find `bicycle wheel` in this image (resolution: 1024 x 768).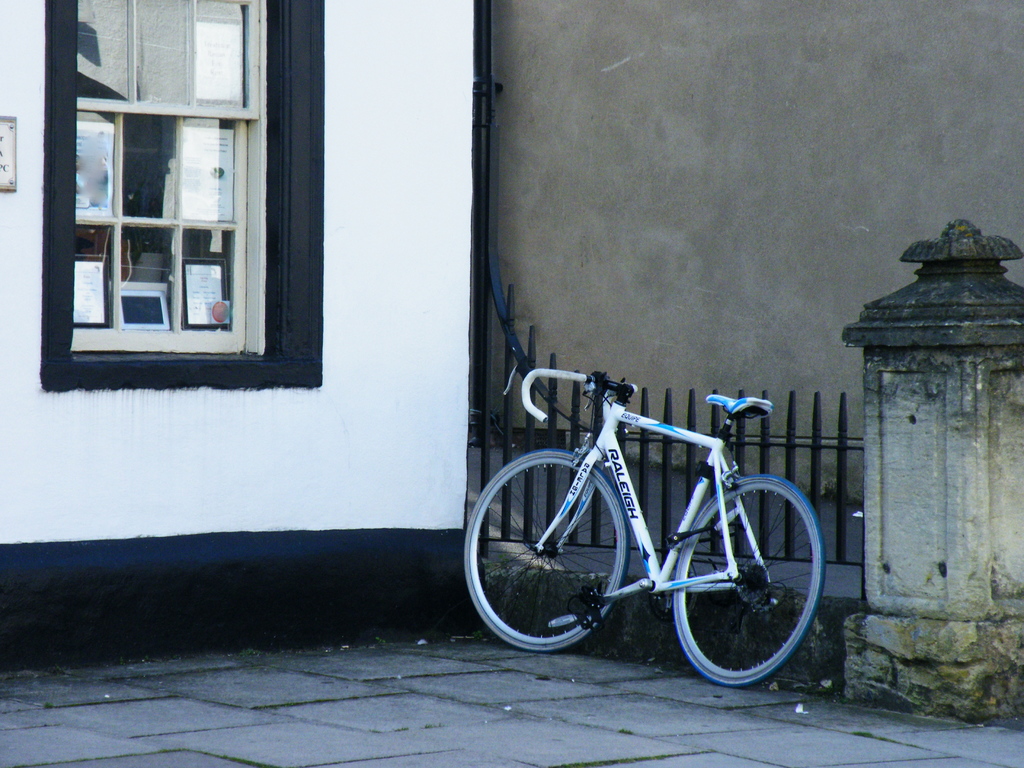
Rect(669, 470, 812, 698).
